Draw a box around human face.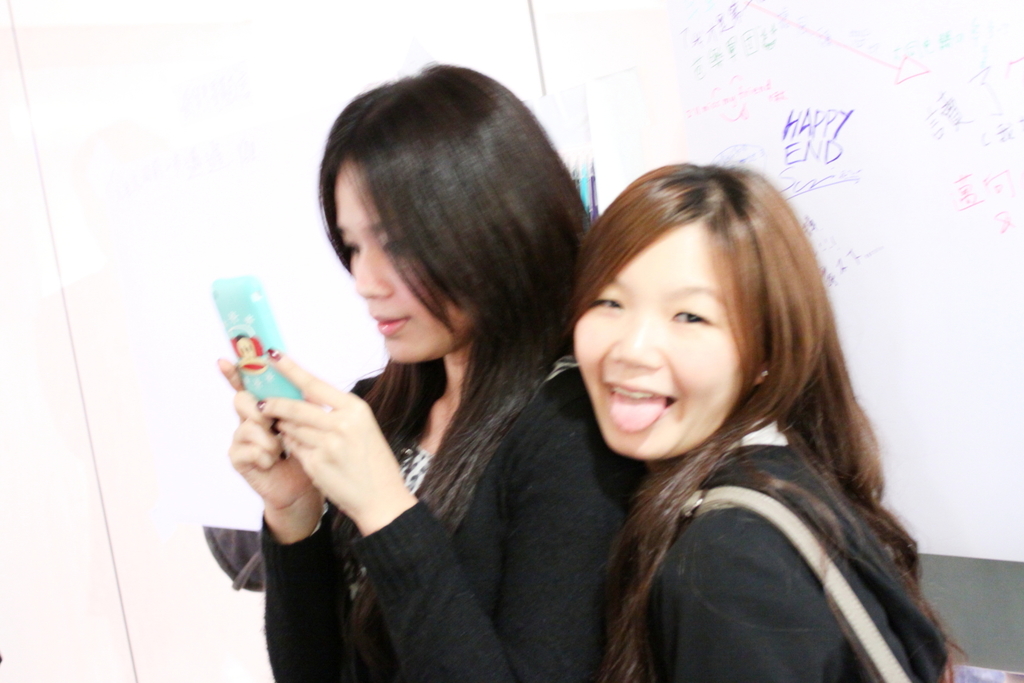
571/223/745/456.
